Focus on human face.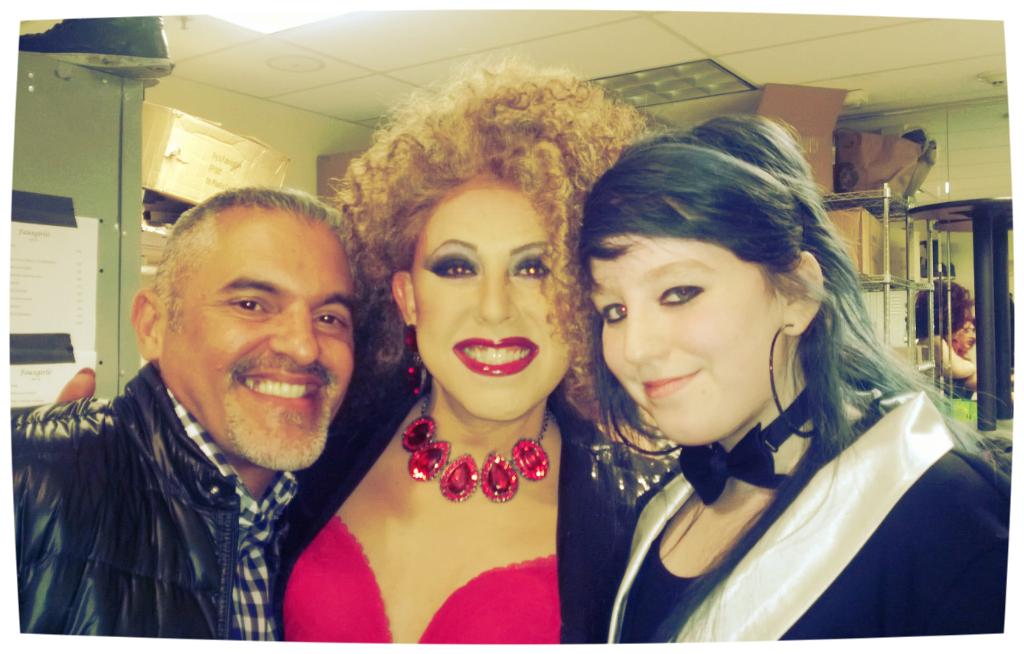
Focused at bbox=(163, 210, 358, 469).
